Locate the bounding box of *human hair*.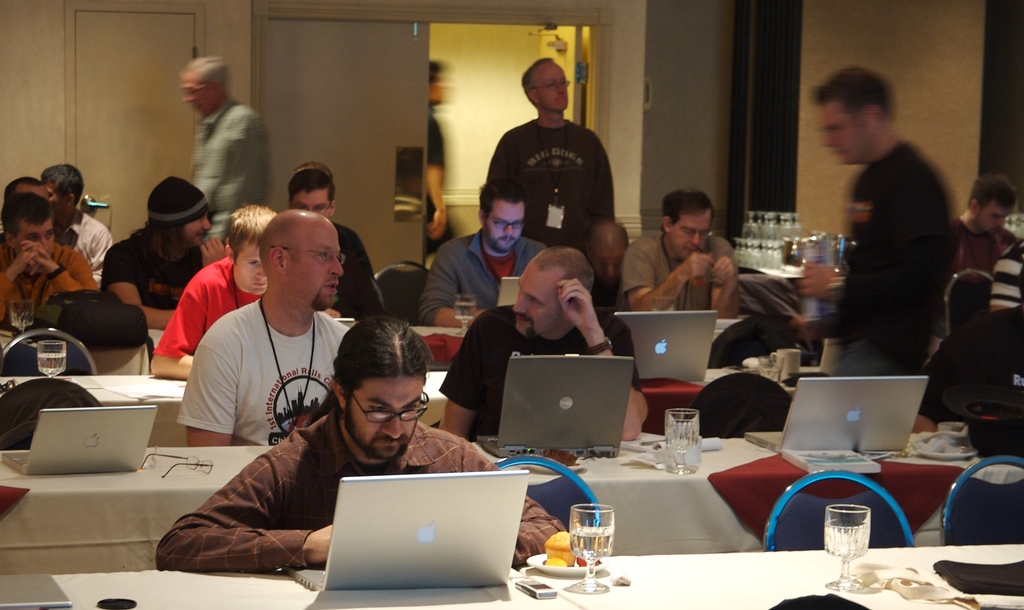
Bounding box: 287 161 337 206.
